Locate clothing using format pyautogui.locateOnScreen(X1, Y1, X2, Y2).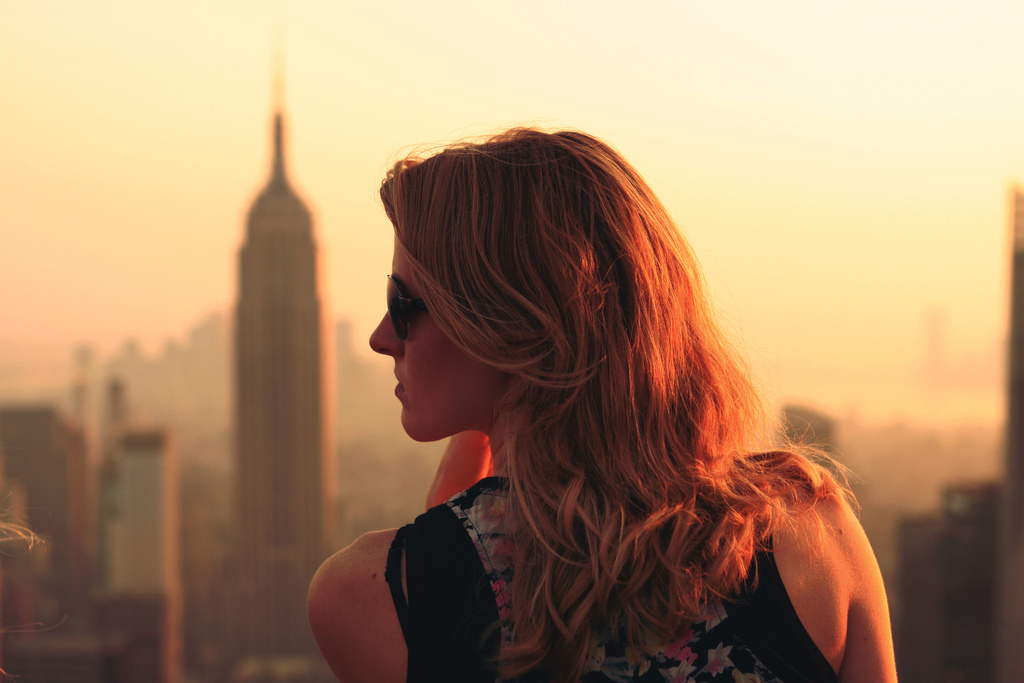
pyautogui.locateOnScreen(383, 473, 836, 677).
